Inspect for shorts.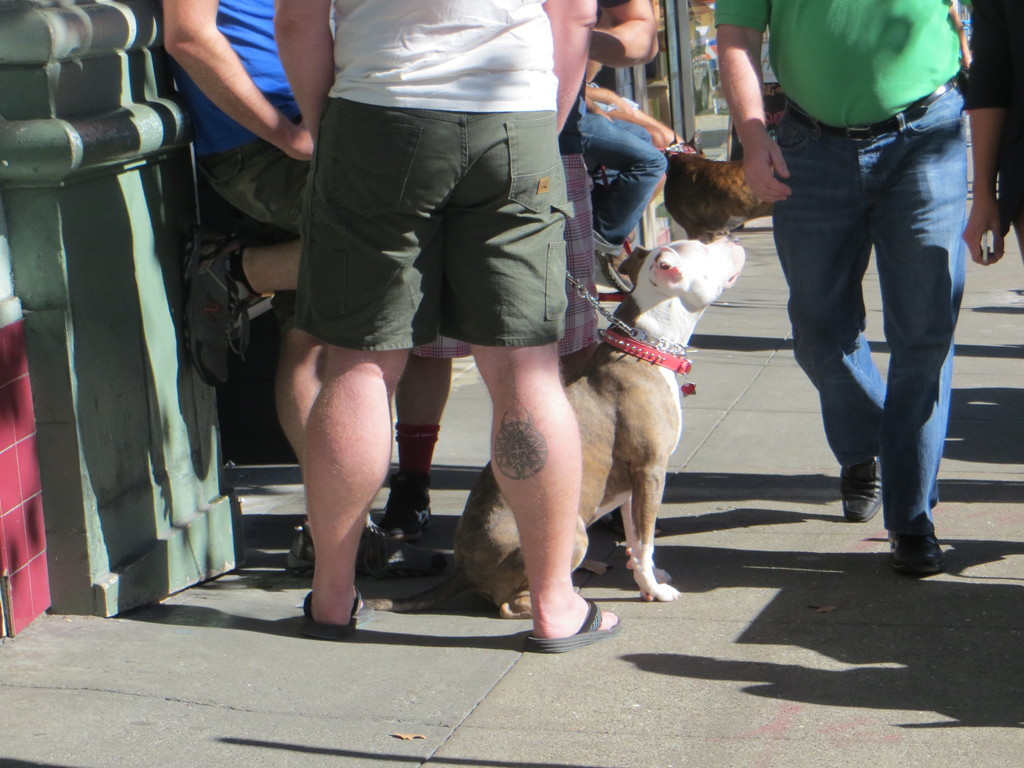
Inspection: 191,135,310,332.
